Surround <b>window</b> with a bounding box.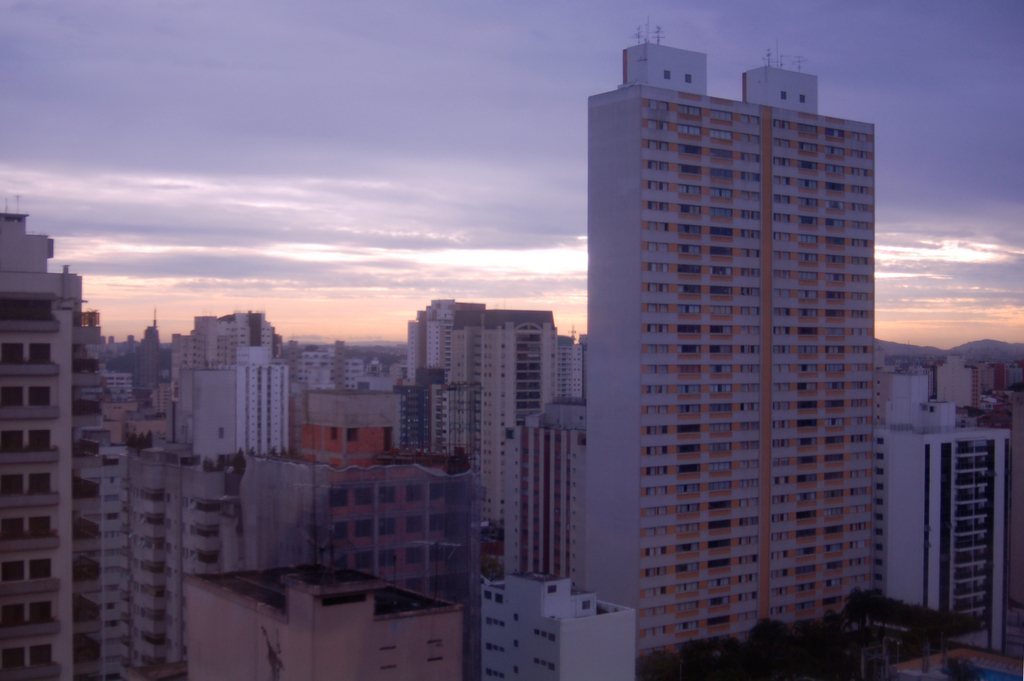
region(820, 292, 842, 297).
